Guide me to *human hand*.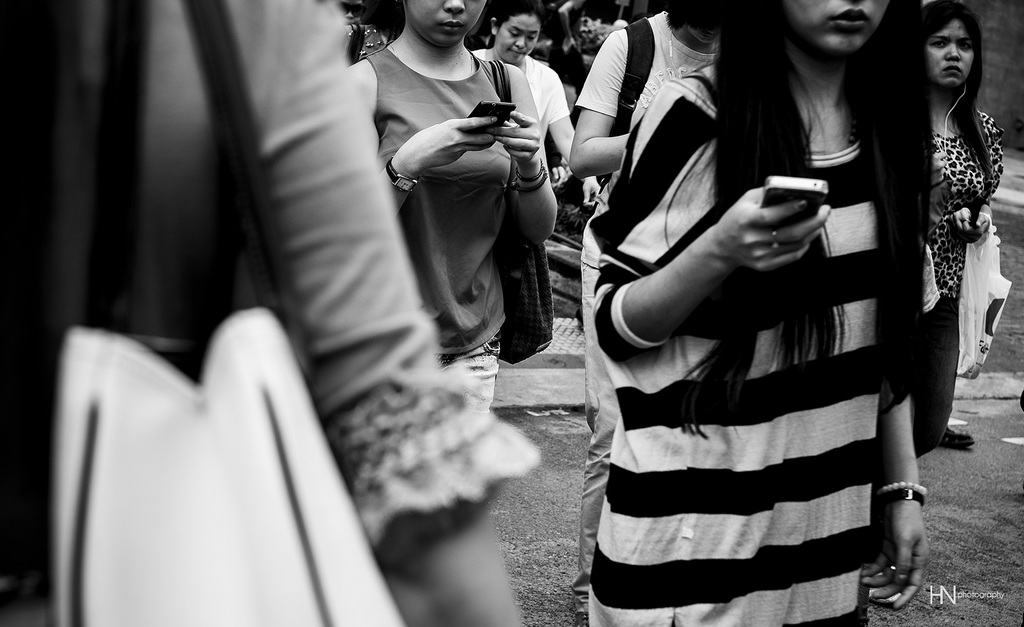
Guidance: x1=552 y1=156 x2=573 y2=185.
